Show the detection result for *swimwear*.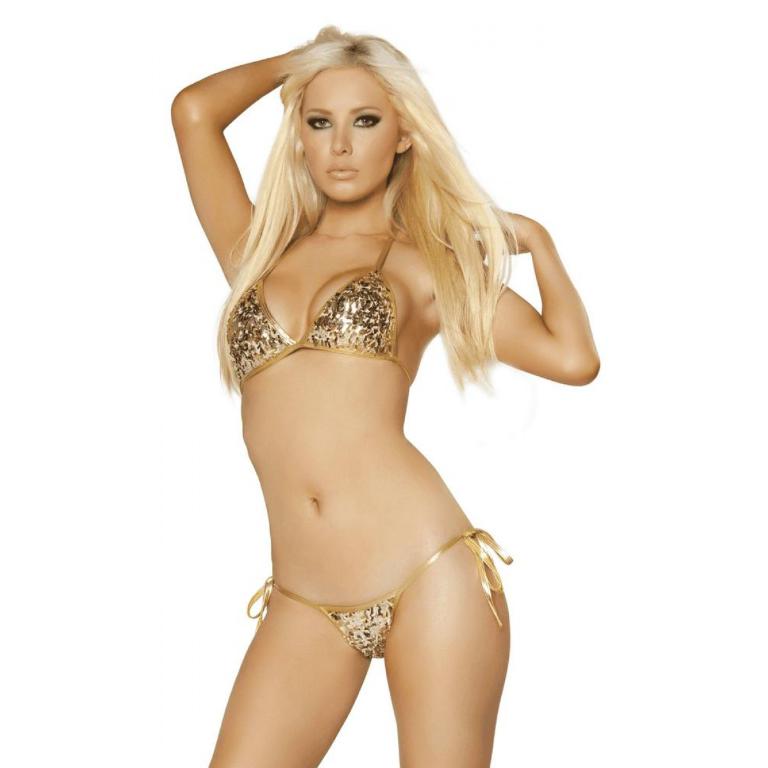
region(228, 211, 395, 383).
